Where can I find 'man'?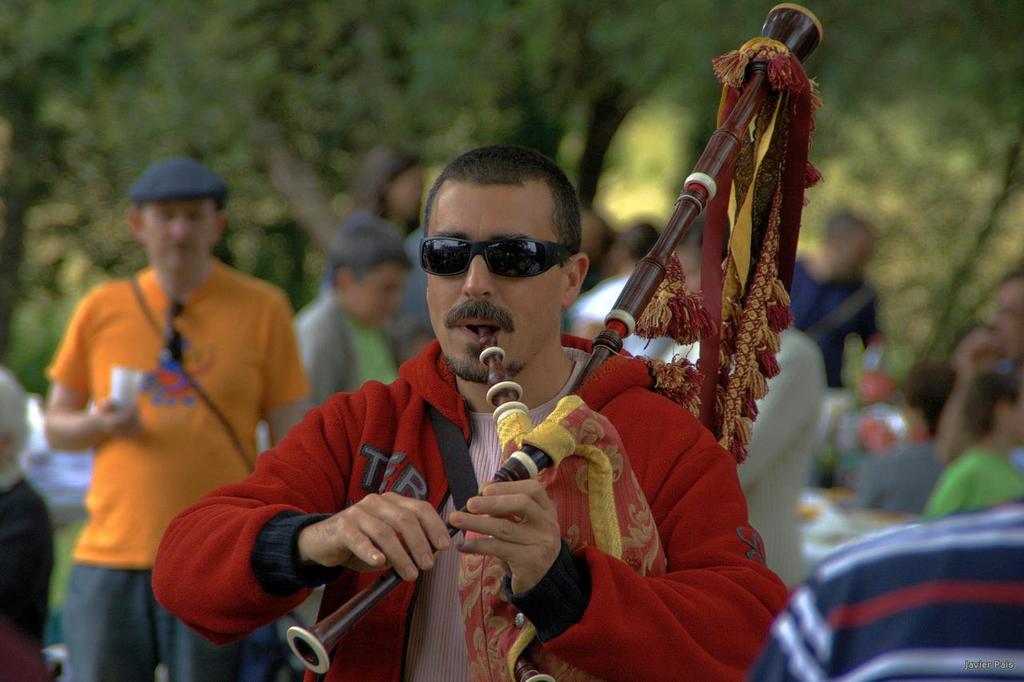
You can find it at [left=150, top=141, right=797, bottom=681].
